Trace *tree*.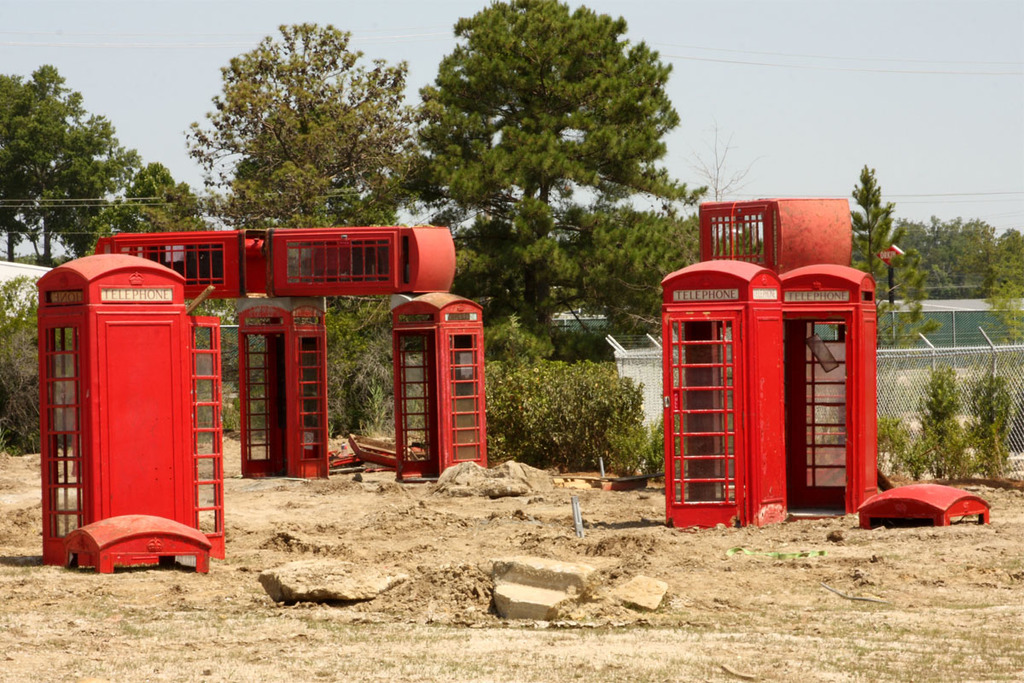
Traced to (982,304,1023,342).
